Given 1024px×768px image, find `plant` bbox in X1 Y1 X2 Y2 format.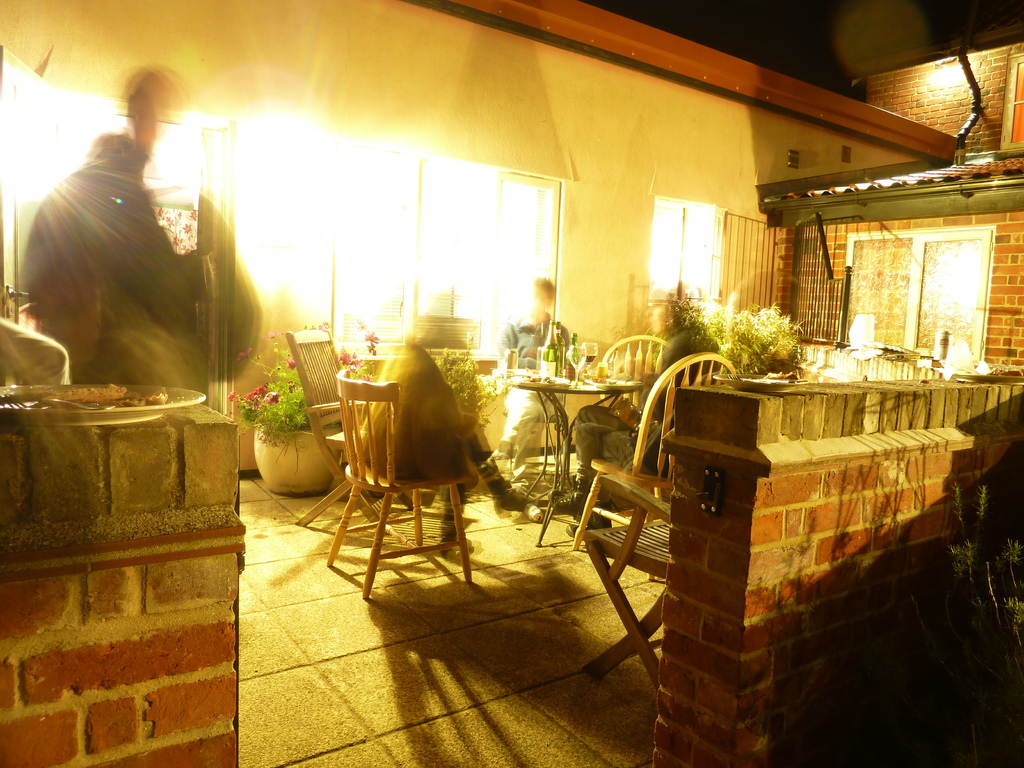
222 332 381 474.
